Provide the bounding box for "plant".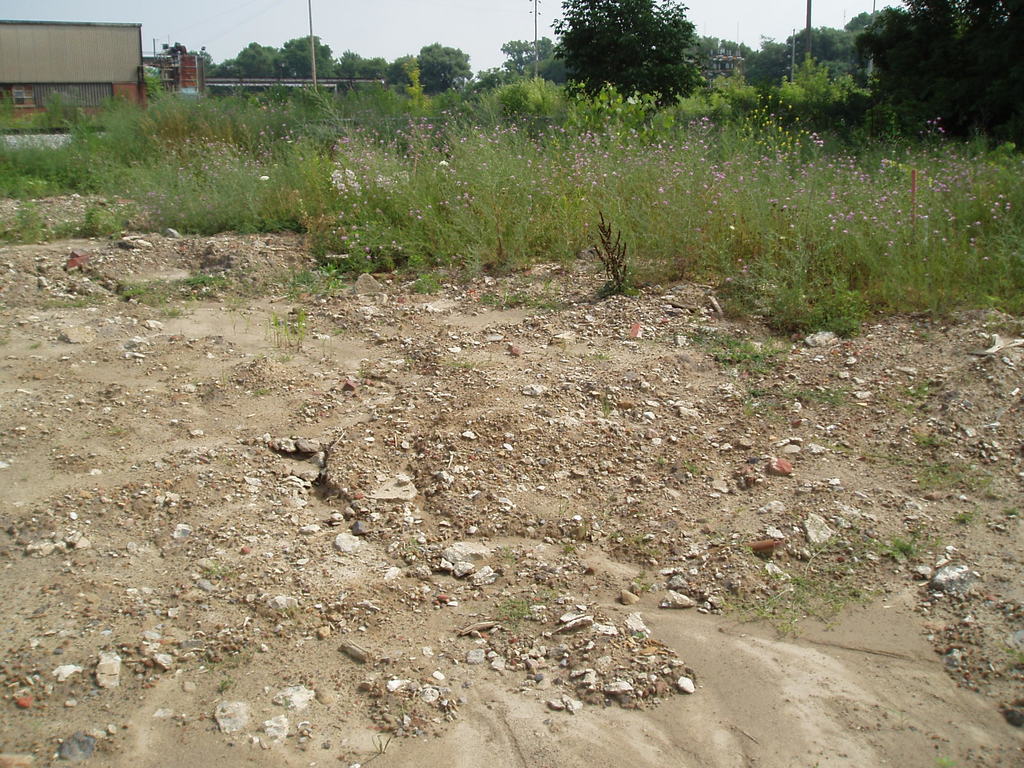
[x1=582, y1=207, x2=639, y2=298].
